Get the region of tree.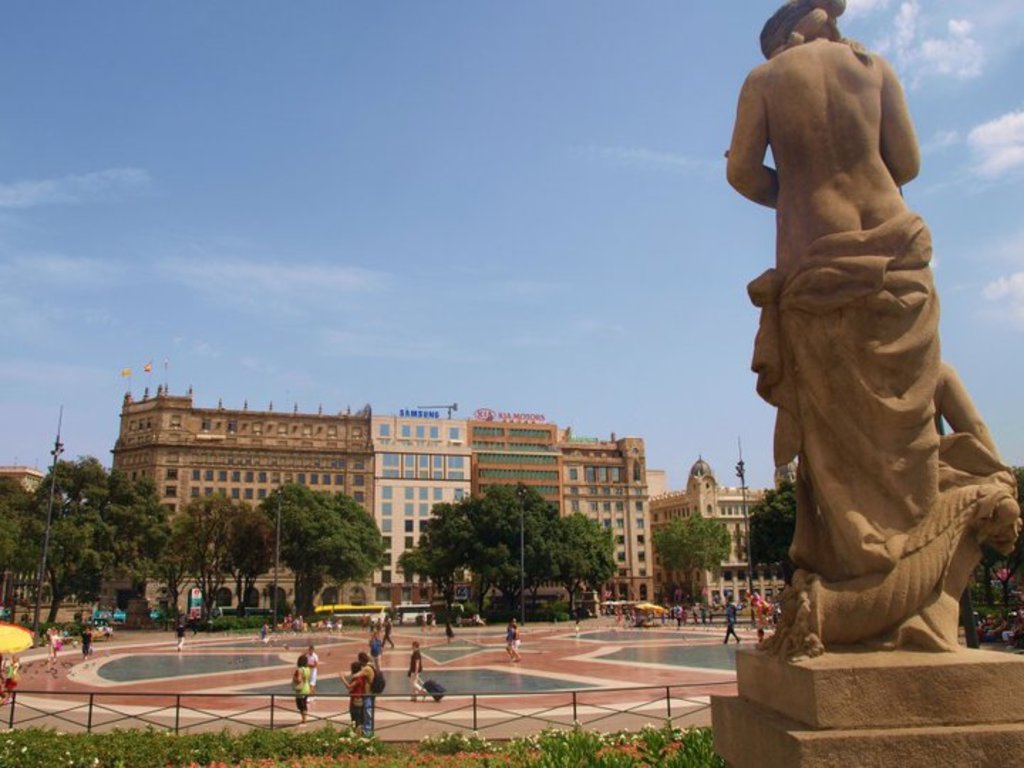
(left=253, top=482, right=387, bottom=627).
